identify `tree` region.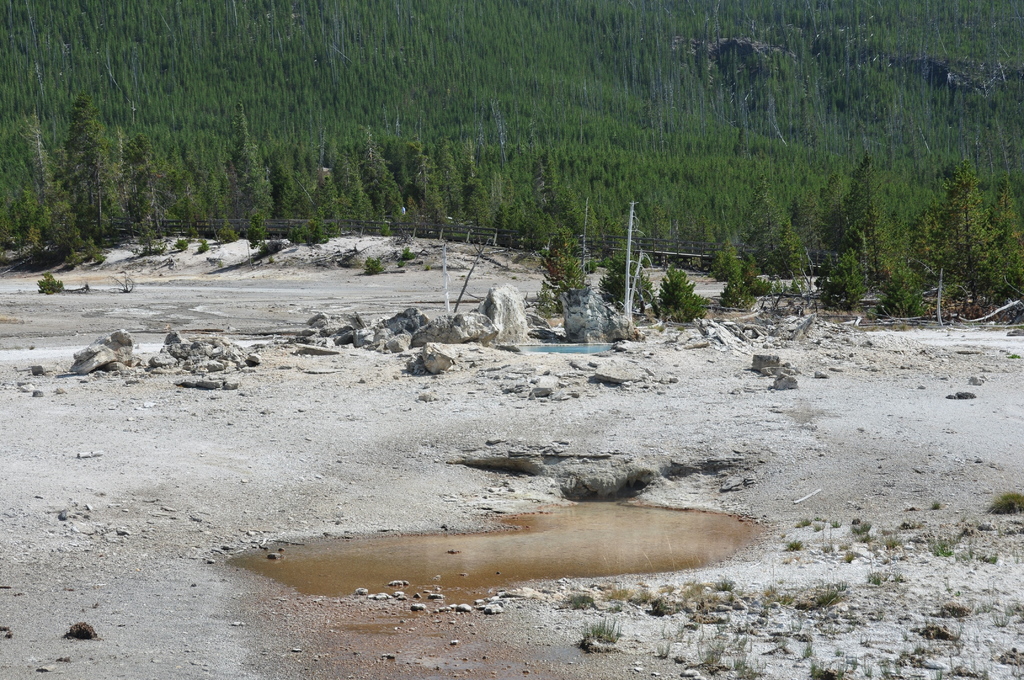
Region: (656, 261, 705, 328).
